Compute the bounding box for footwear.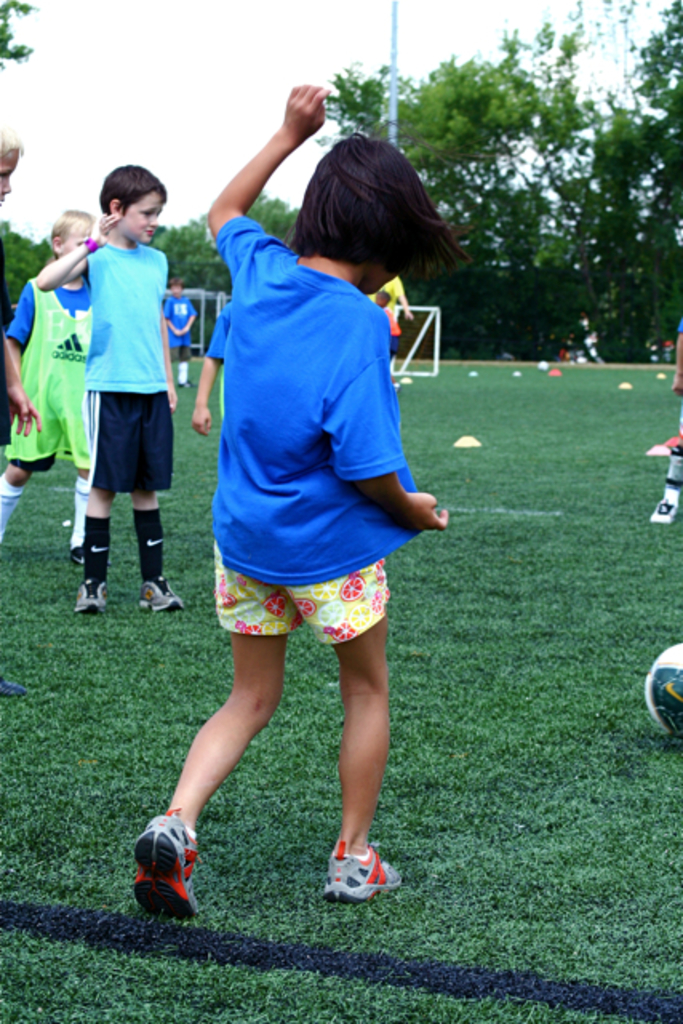
(74,578,112,613).
